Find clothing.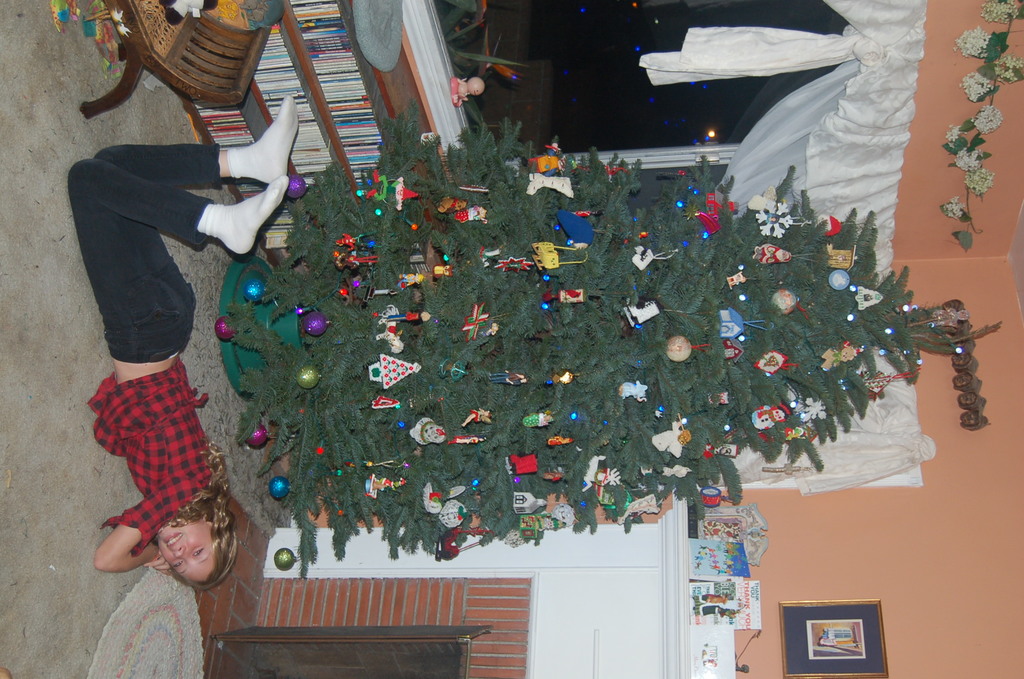
[59,150,225,555].
